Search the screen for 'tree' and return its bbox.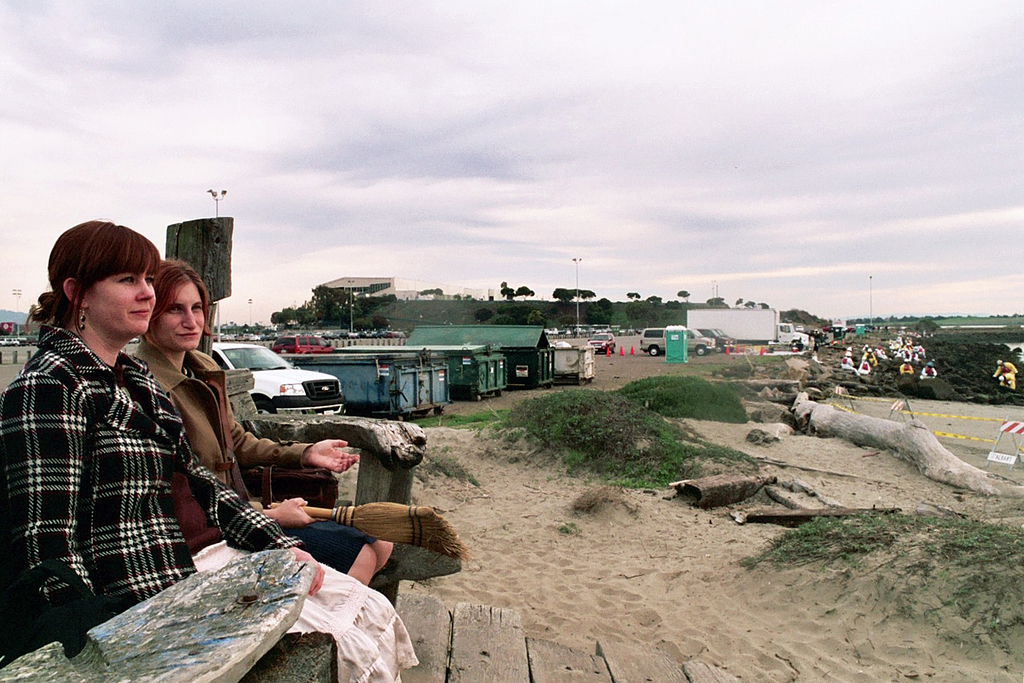
Found: BBox(552, 286, 598, 312).
